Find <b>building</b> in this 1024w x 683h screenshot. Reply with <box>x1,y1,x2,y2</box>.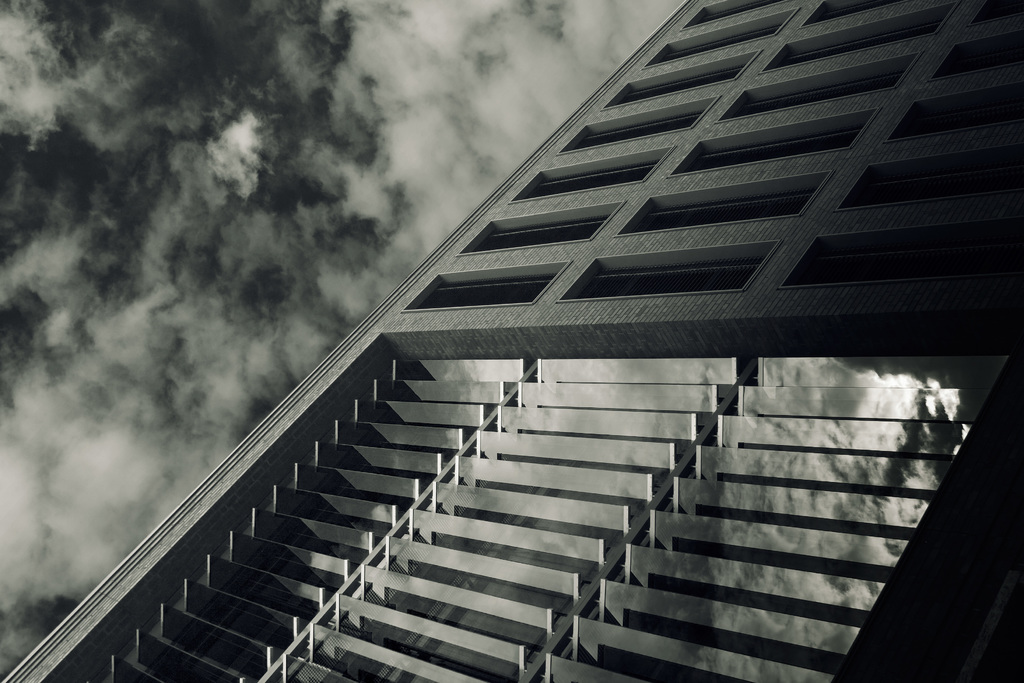
<box>0,0,1023,682</box>.
